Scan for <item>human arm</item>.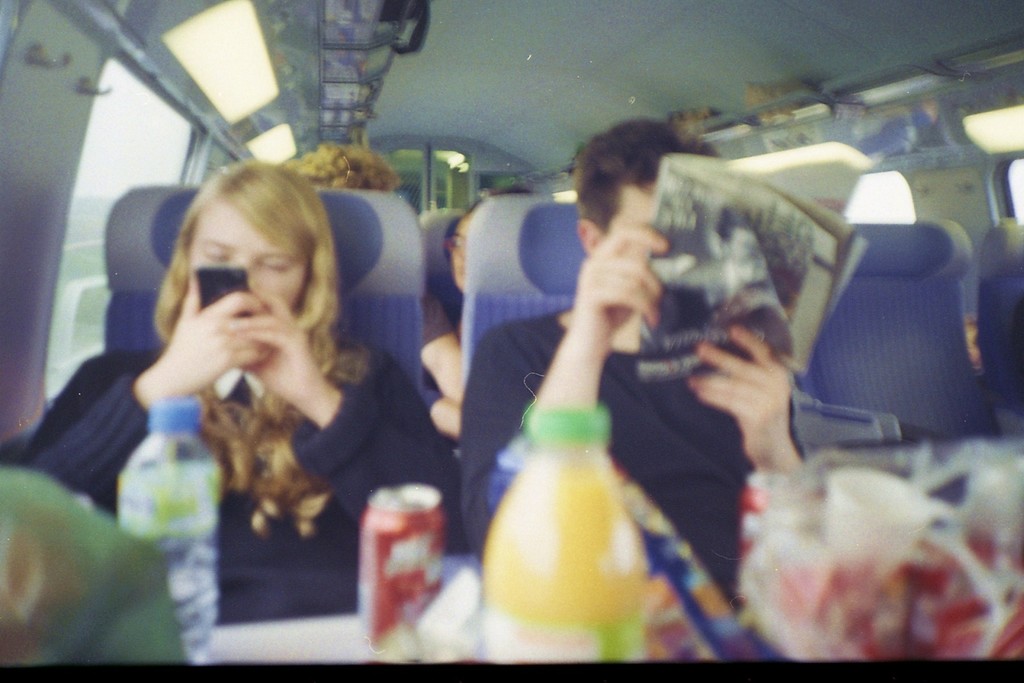
Scan result: [16, 269, 275, 499].
